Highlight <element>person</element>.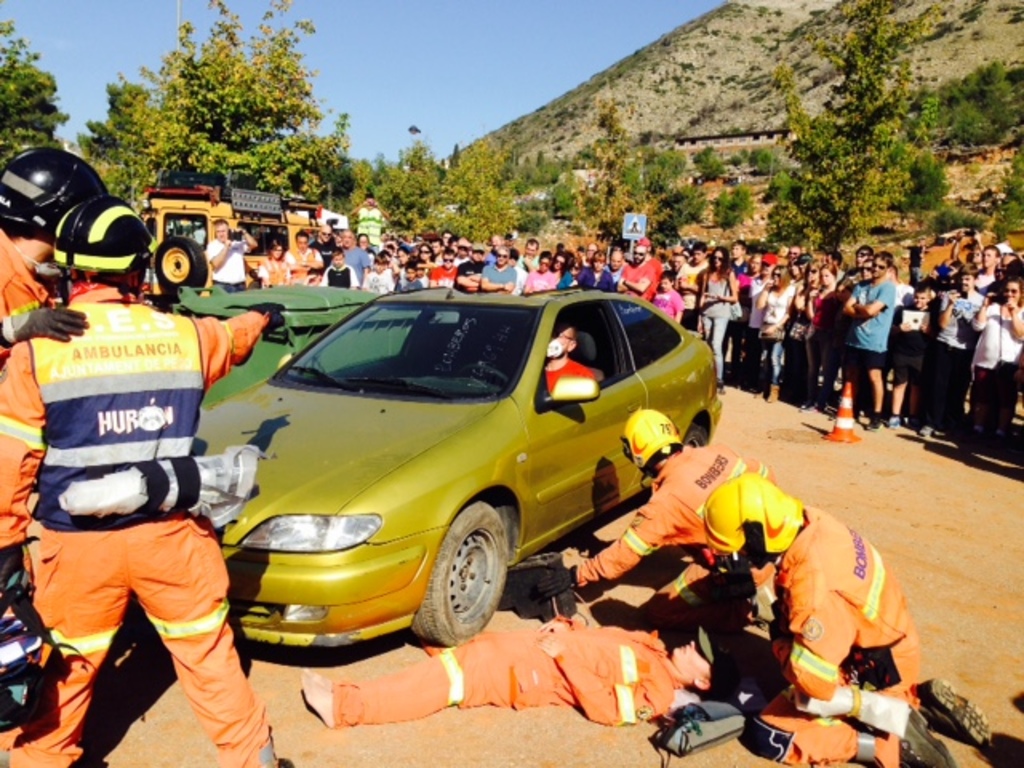
Highlighted region: (x1=534, y1=400, x2=786, y2=635).
